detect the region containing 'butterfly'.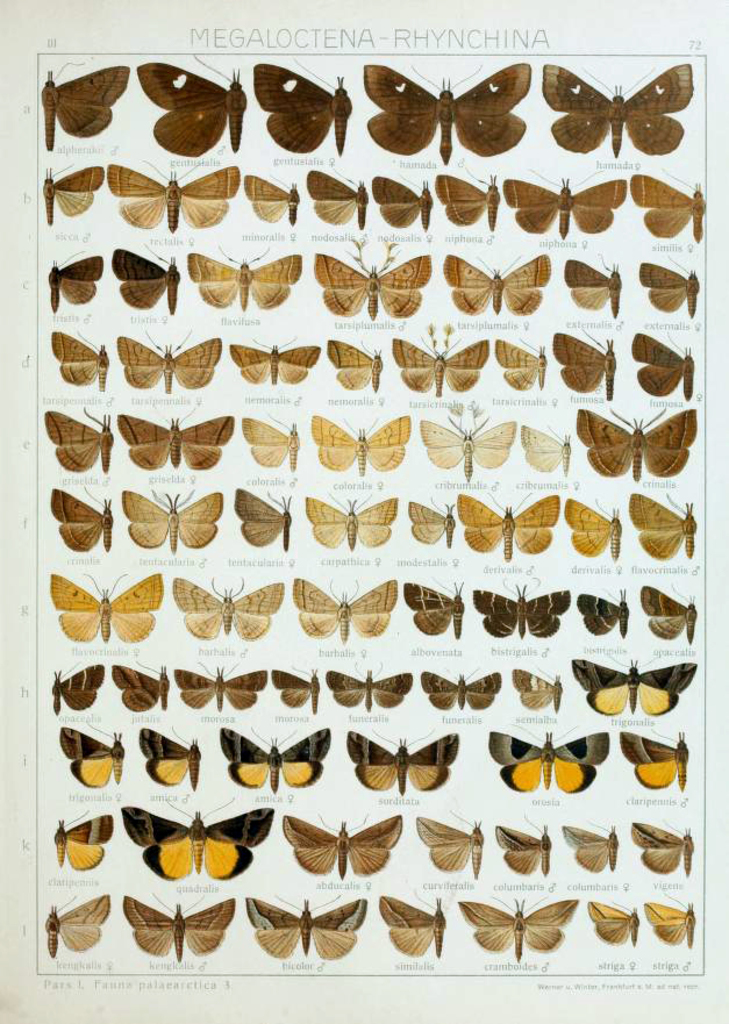
{"left": 365, "top": 62, "right": 533, "bottom": 171}.
